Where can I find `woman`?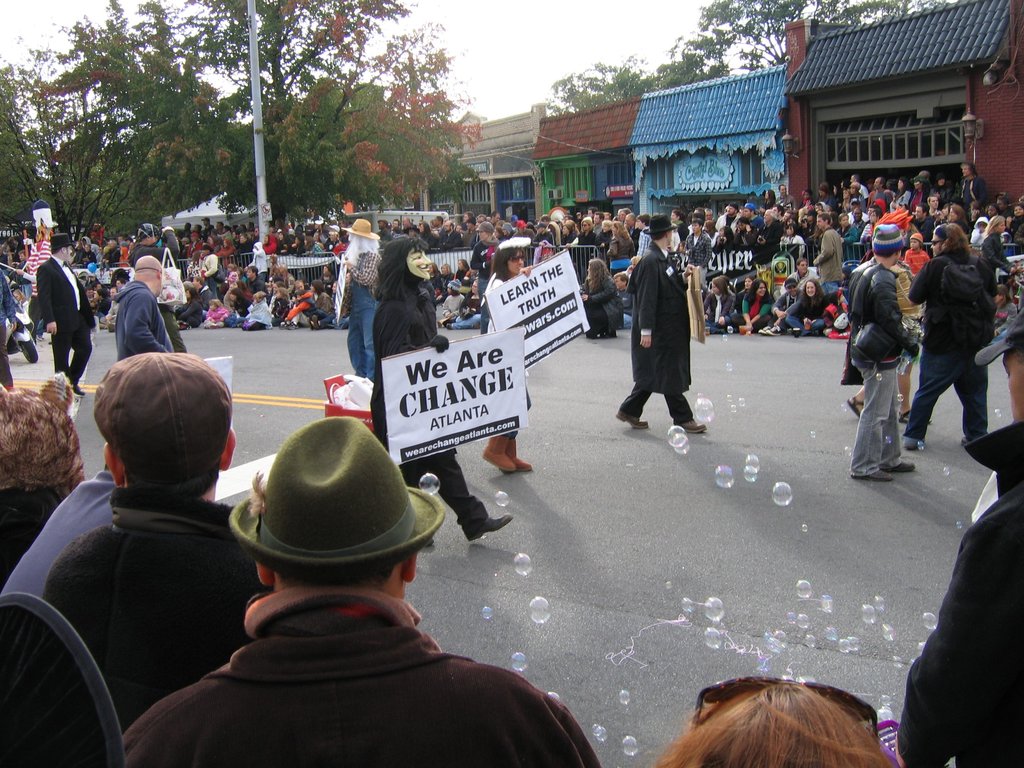
You can find it at <bbox>561, 223, 575, 250</bbox>.
